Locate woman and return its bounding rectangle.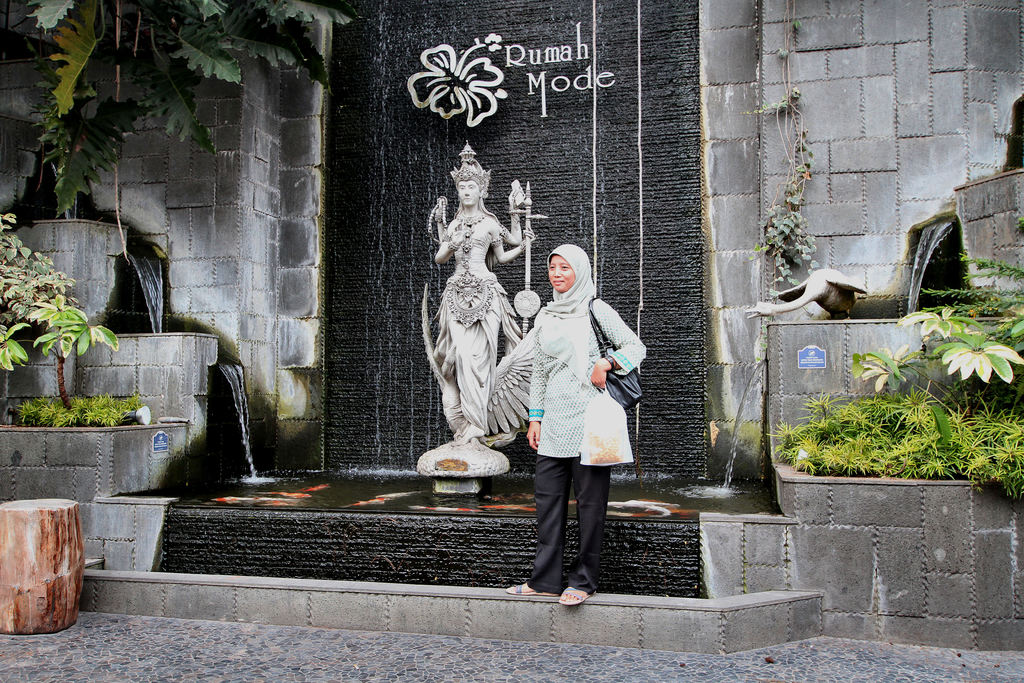
select_region(433, 140, 532, 444).
